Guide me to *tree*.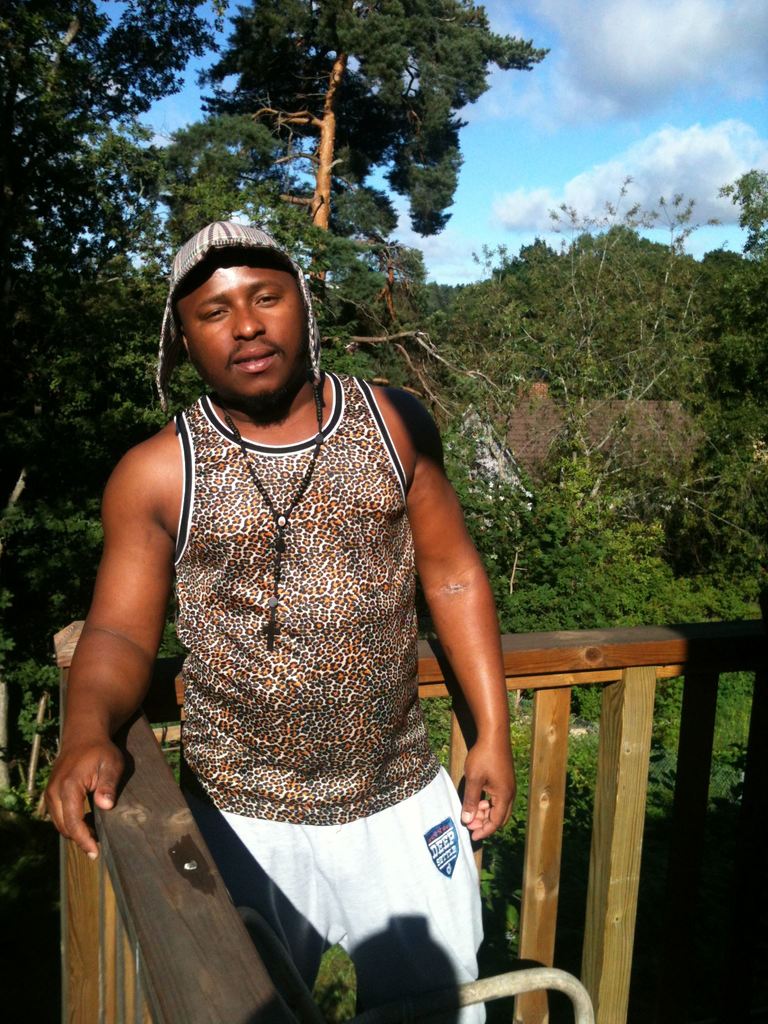
Guidance: [460,182,726,580].
